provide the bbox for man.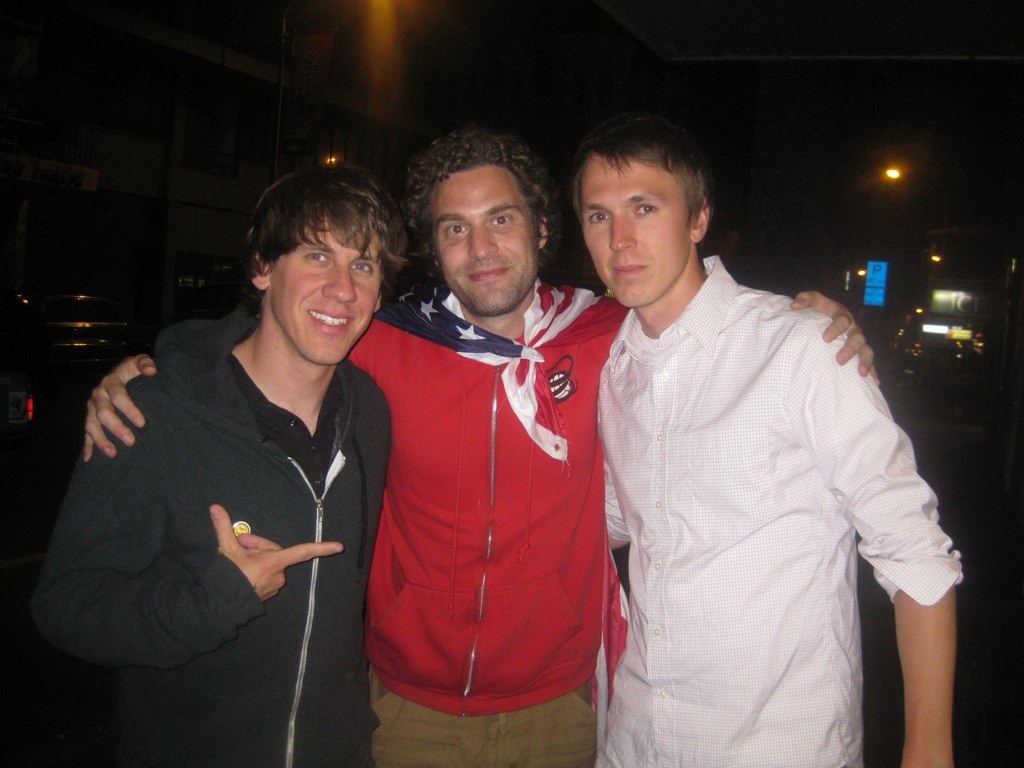
{"x1": 85, "y1": 125, "x2": 881, "y2": 767}.
